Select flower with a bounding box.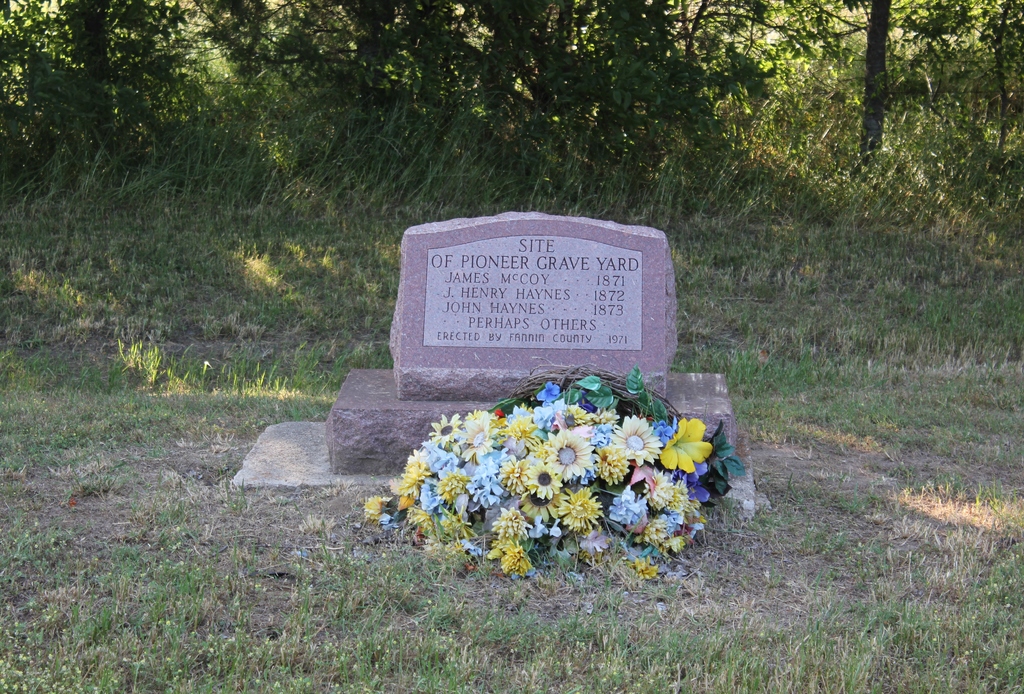
detection(541, 429, 594, 480).
